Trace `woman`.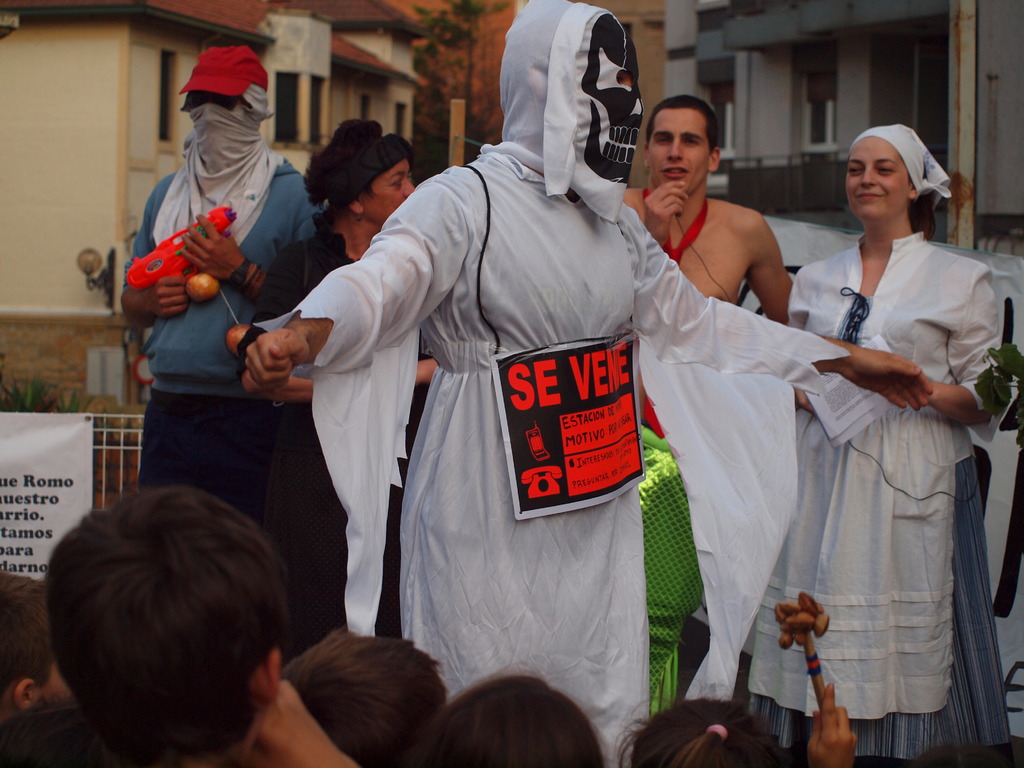
Traced to bbox=(762, 111, 995, 748).
